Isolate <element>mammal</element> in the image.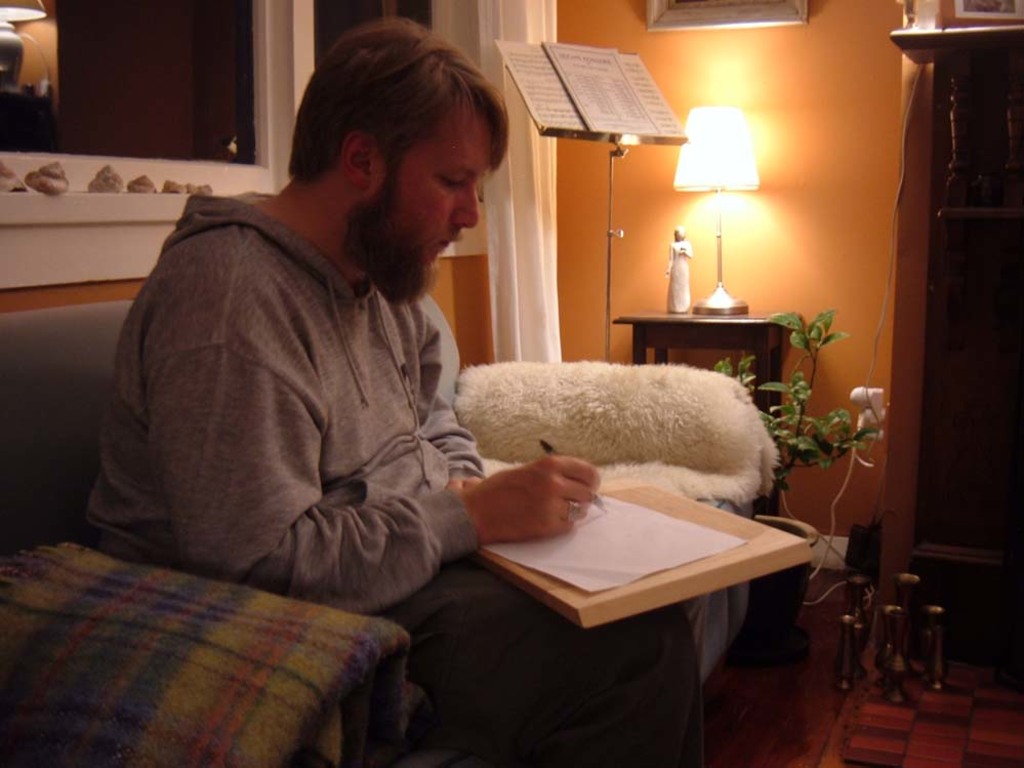
Isolated region: region(103, 74, 607, 681).
